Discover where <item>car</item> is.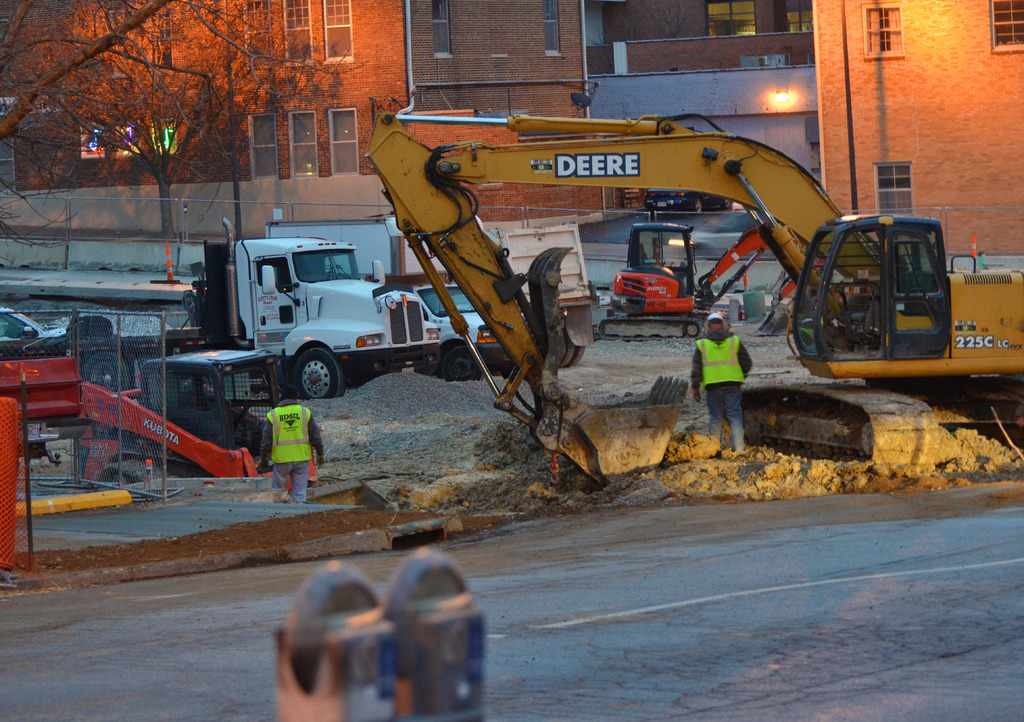
Discovered at 410,285,518,385.
